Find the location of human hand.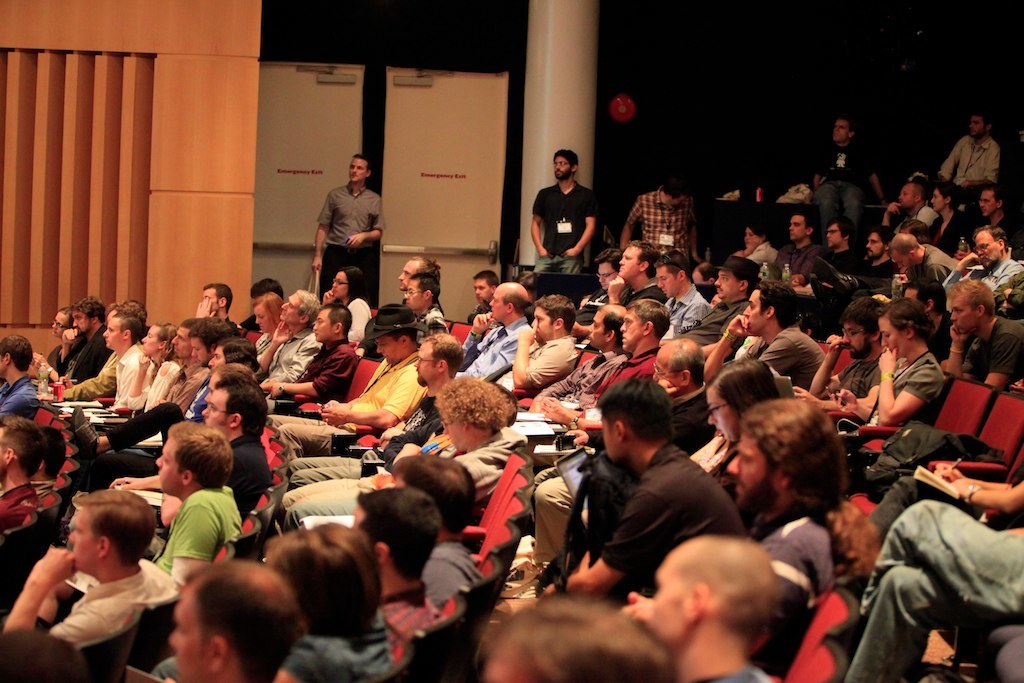
Location: {"left": 660, "top": 380, "right": 676, "bottom": 397}.
